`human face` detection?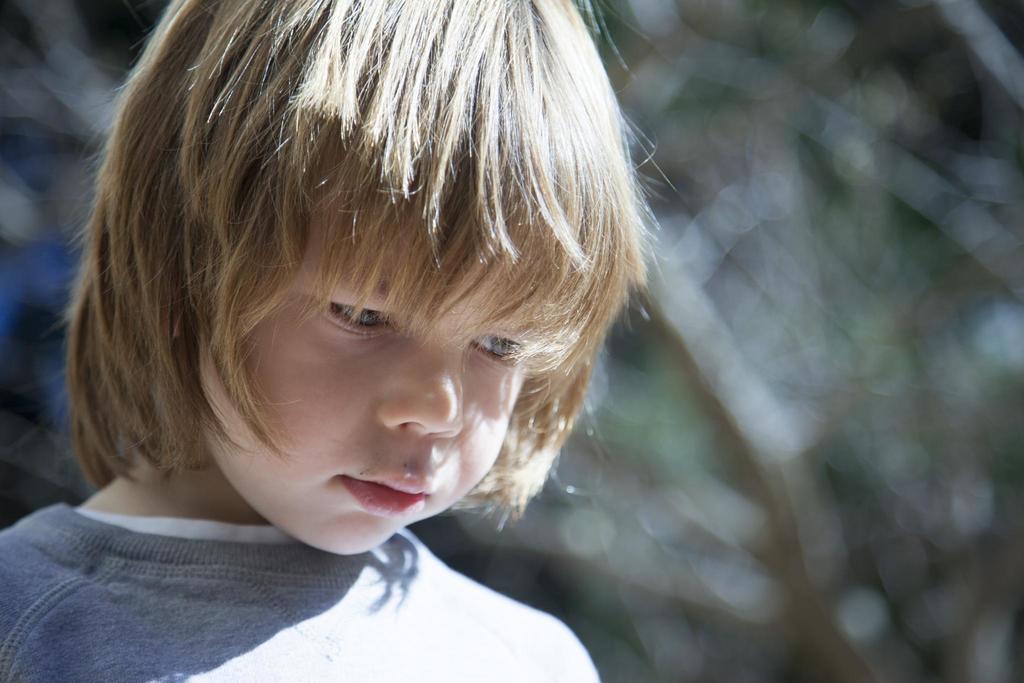
bbox=[193, 146, 536, 558]
